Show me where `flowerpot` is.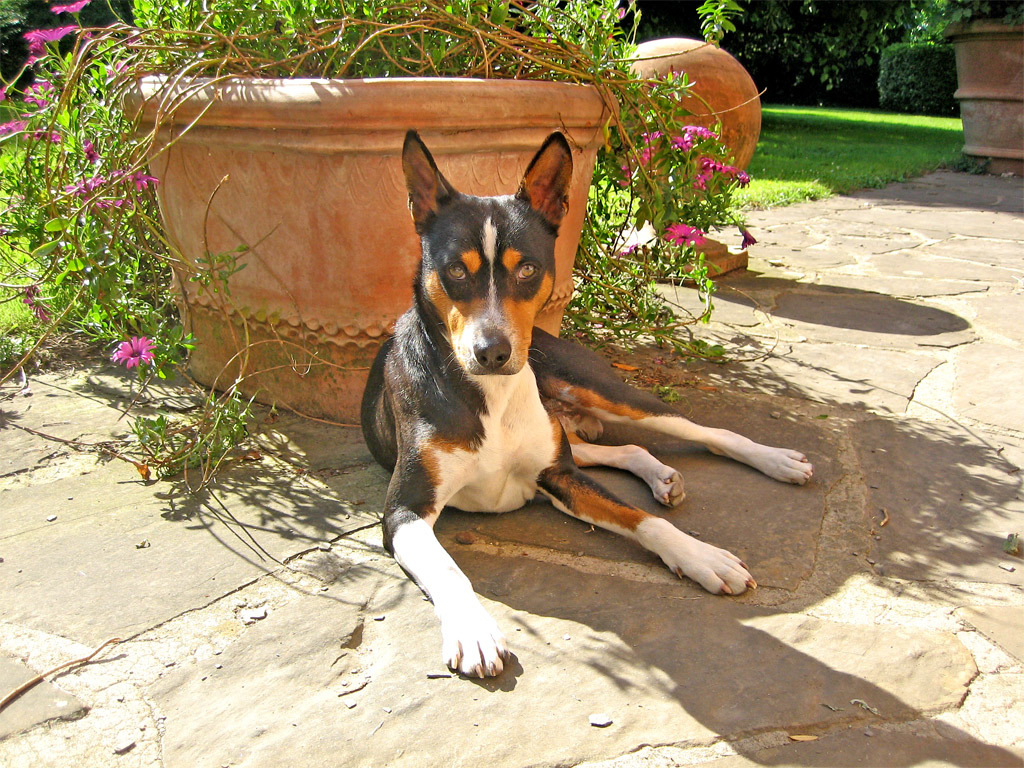
`flowerpot` is at crop(118, 78, 618, 424).
